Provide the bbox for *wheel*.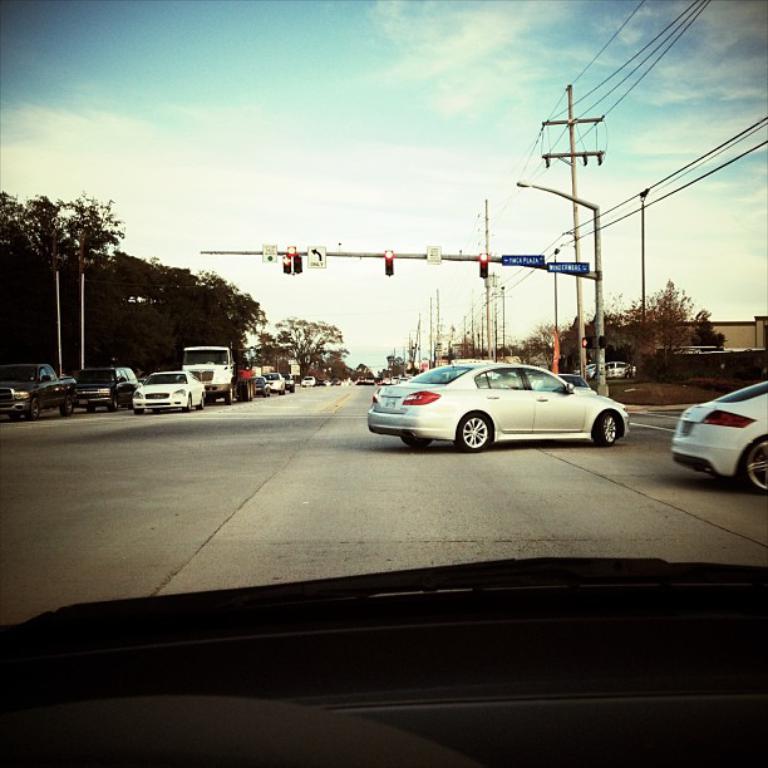
rect(60, 397, 74, 417).
